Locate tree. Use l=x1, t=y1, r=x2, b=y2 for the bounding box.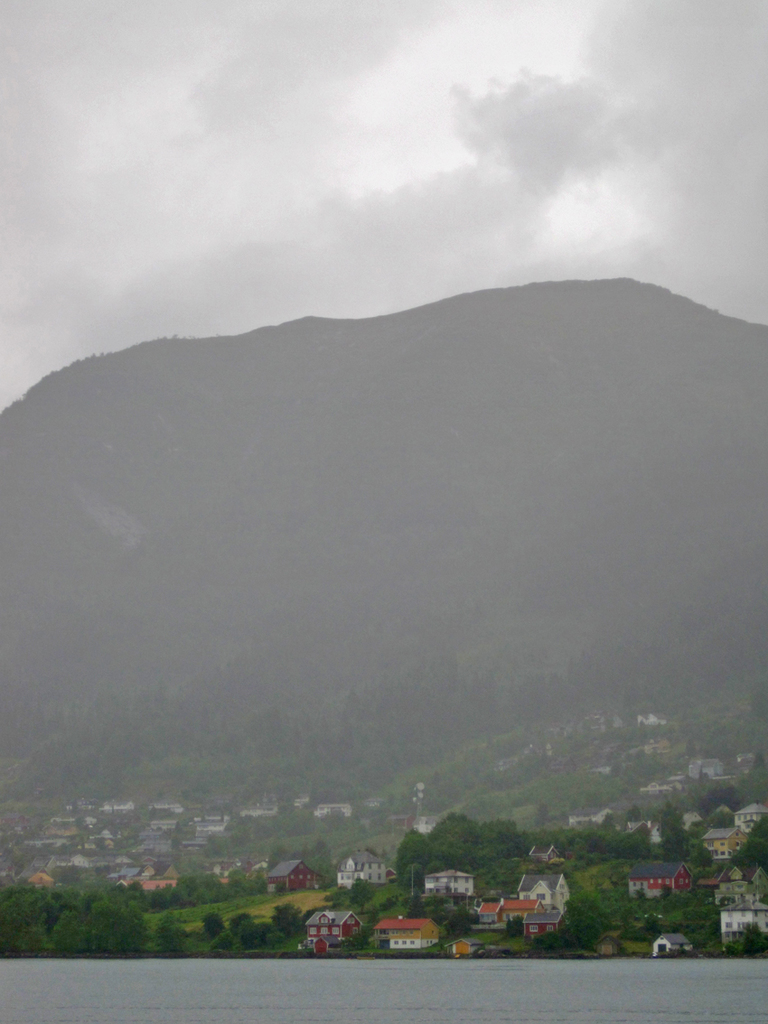
l=623, t=805, r=640, b=830.
